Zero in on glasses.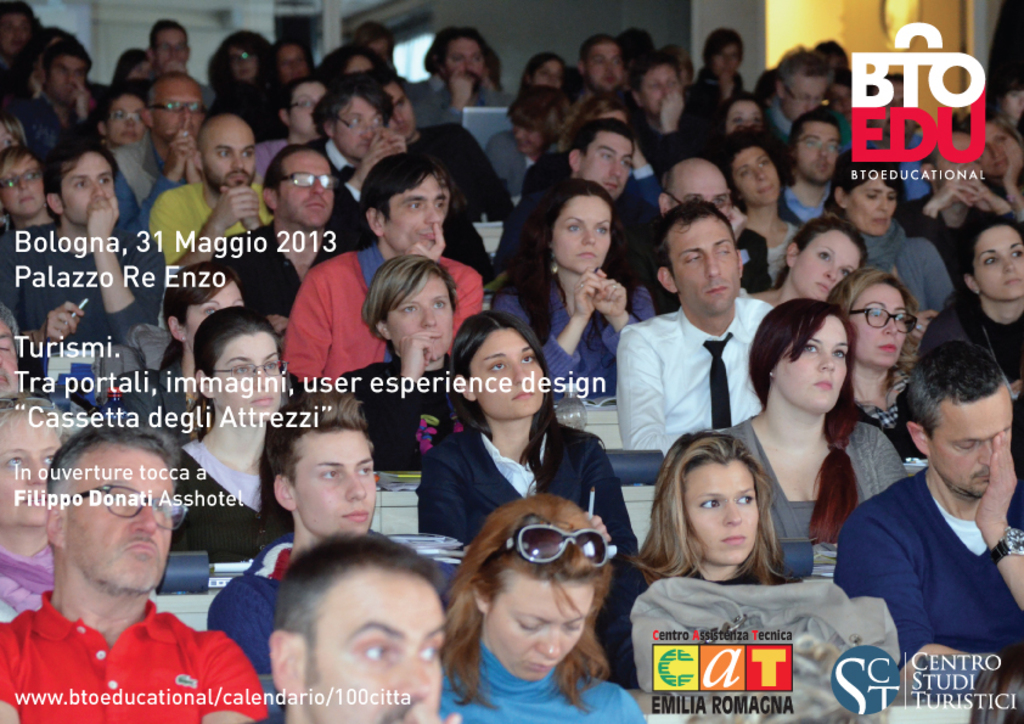
Zeroed in: <bbox>203, 357, 289, 385</bbox>.
